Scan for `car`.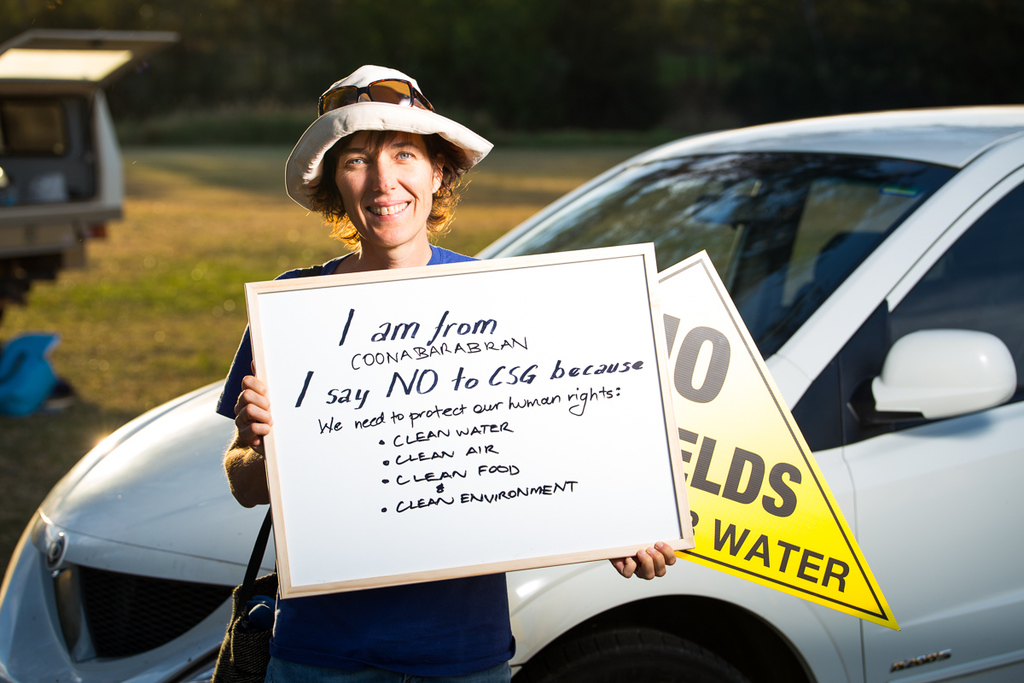
Scan result: [x1=136, y1=56, x2=1023, y2=682].
